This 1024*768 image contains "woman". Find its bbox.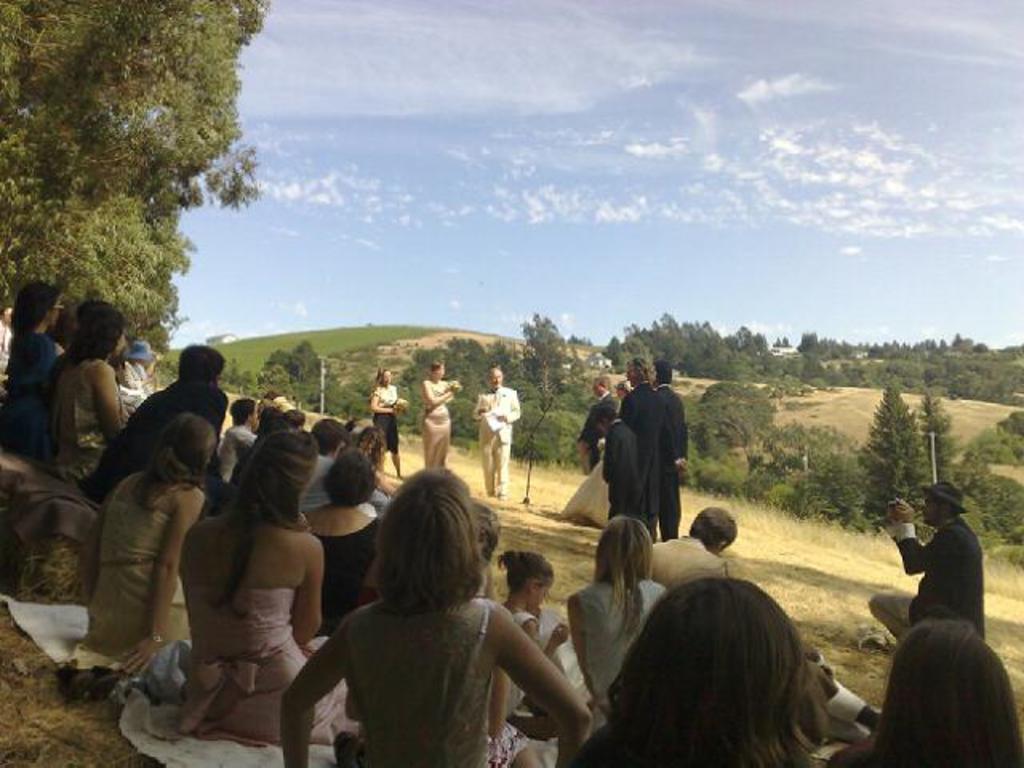
<region>419, 365, 454, 464</region>.
